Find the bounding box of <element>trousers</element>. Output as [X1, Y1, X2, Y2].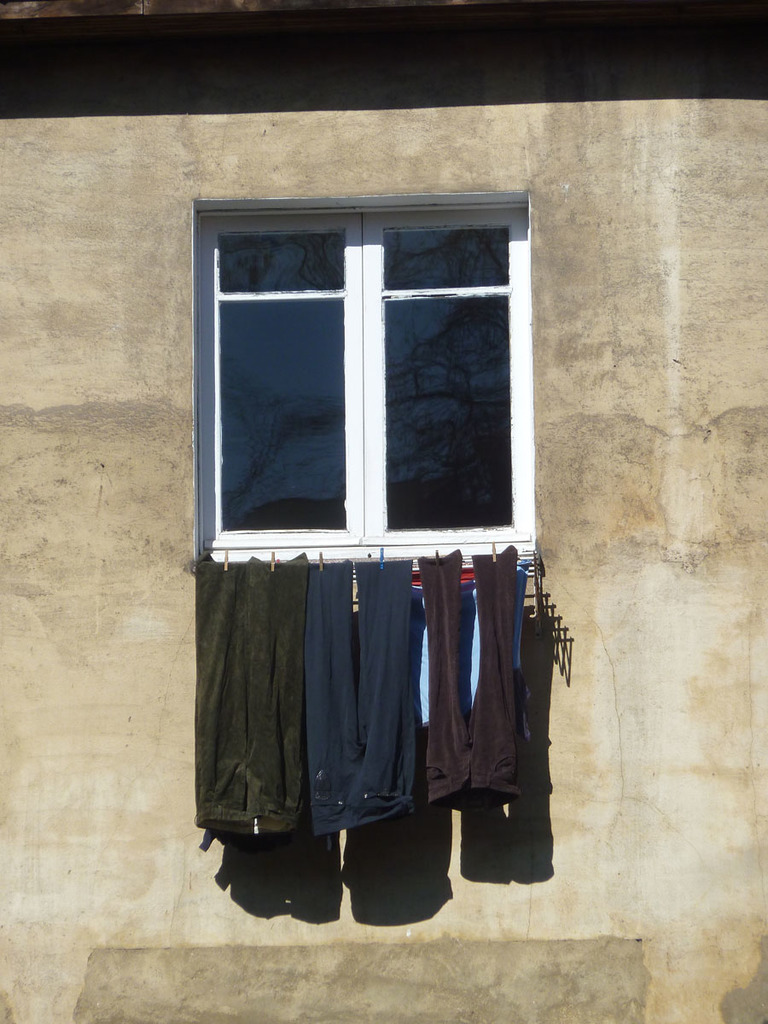
[190, 560, 311, 836].
